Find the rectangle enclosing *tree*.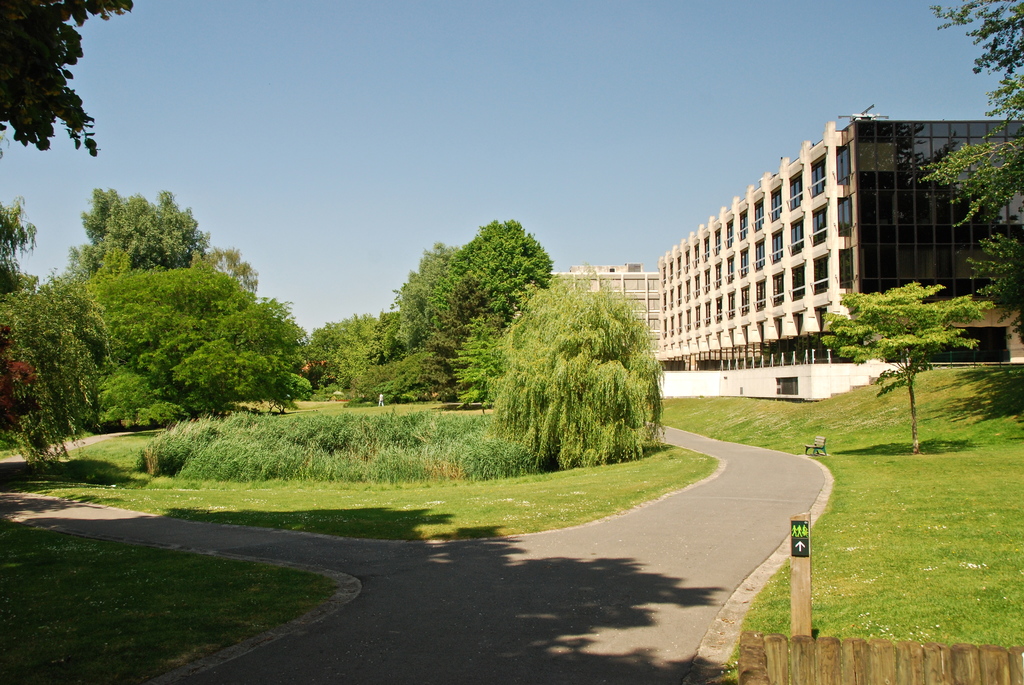
819,281,996,454.
